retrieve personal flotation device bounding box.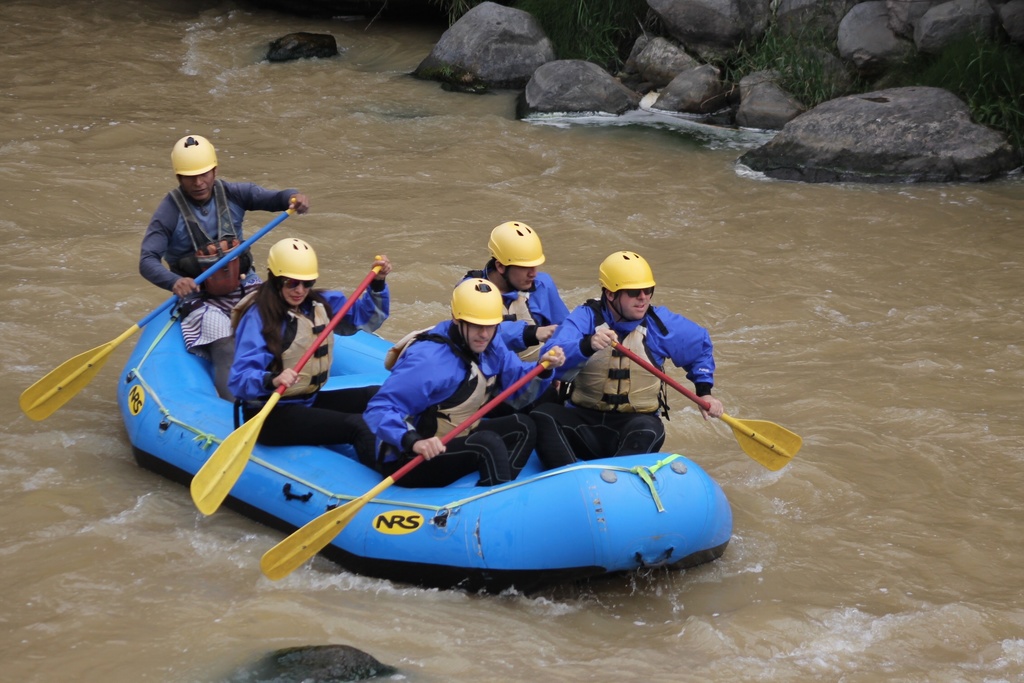
Bounding box: bbox=(235, 286, 337, 426).
